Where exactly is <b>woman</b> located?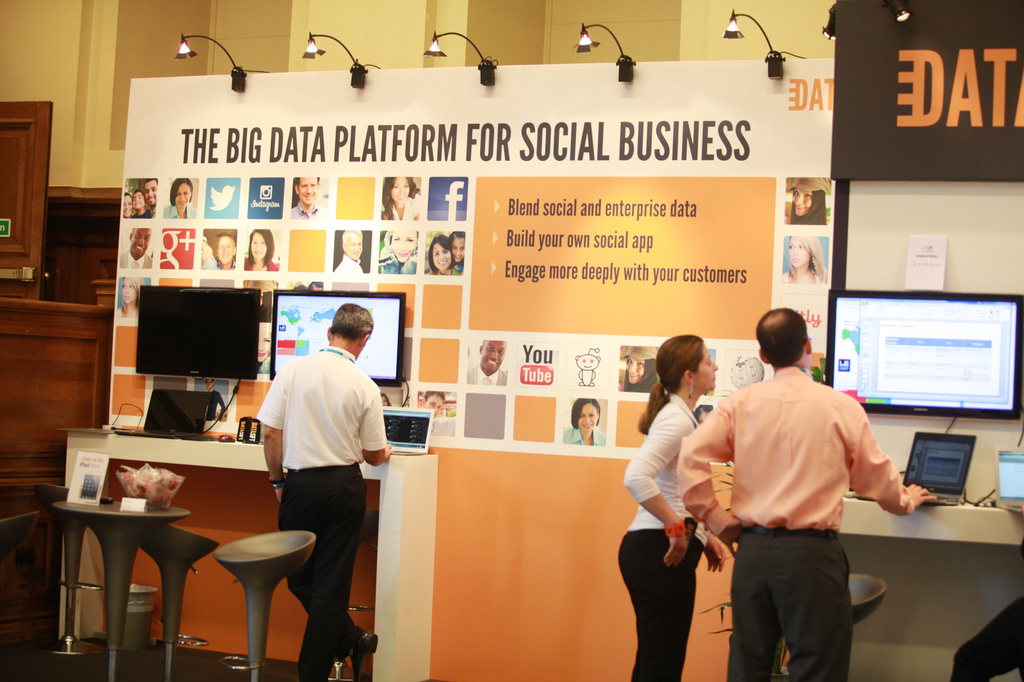
Its bounding box is 121, 193, 134, 218.
